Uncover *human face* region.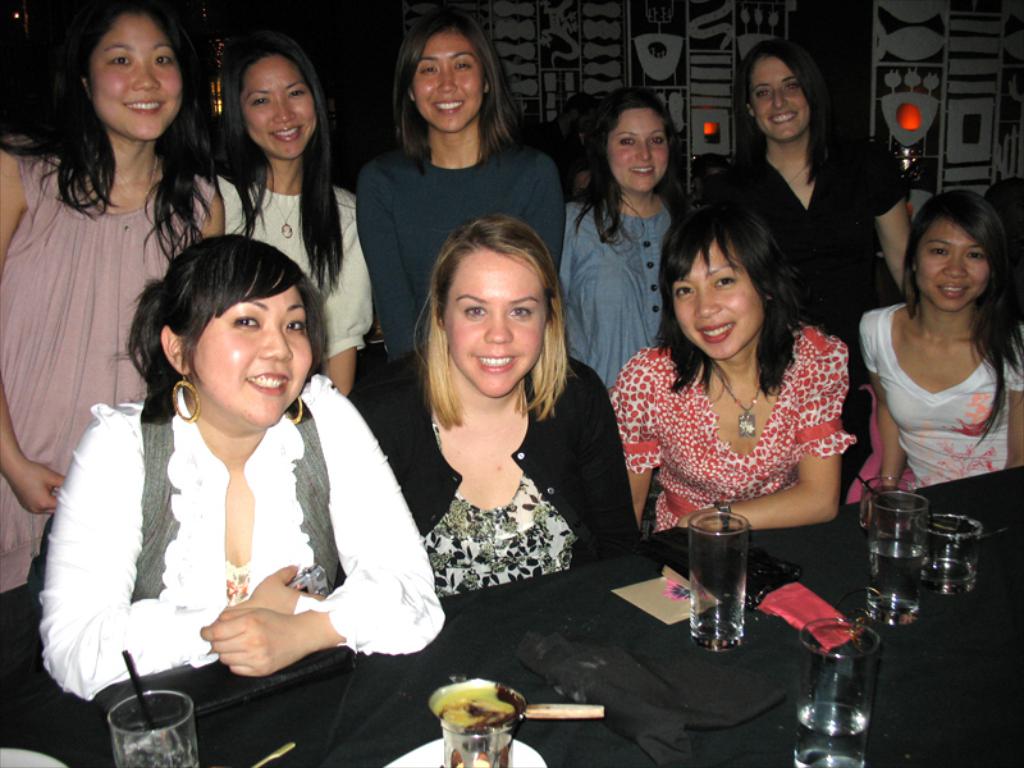
Uncovered: BBox(671, 236, 765, 358).
